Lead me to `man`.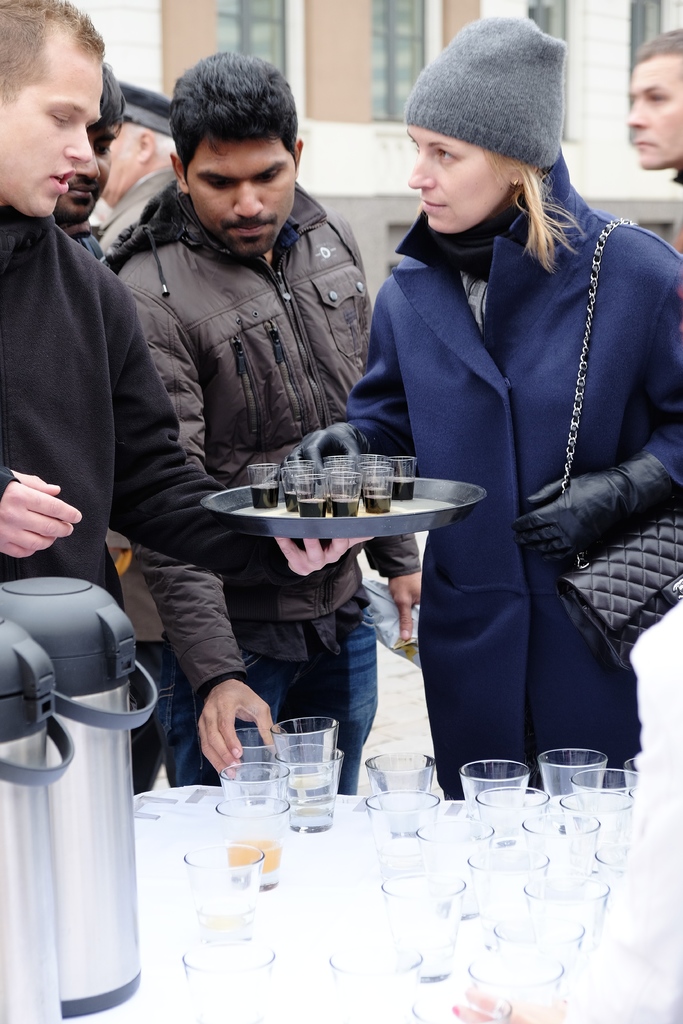
Lead to 0,0,372,609.
